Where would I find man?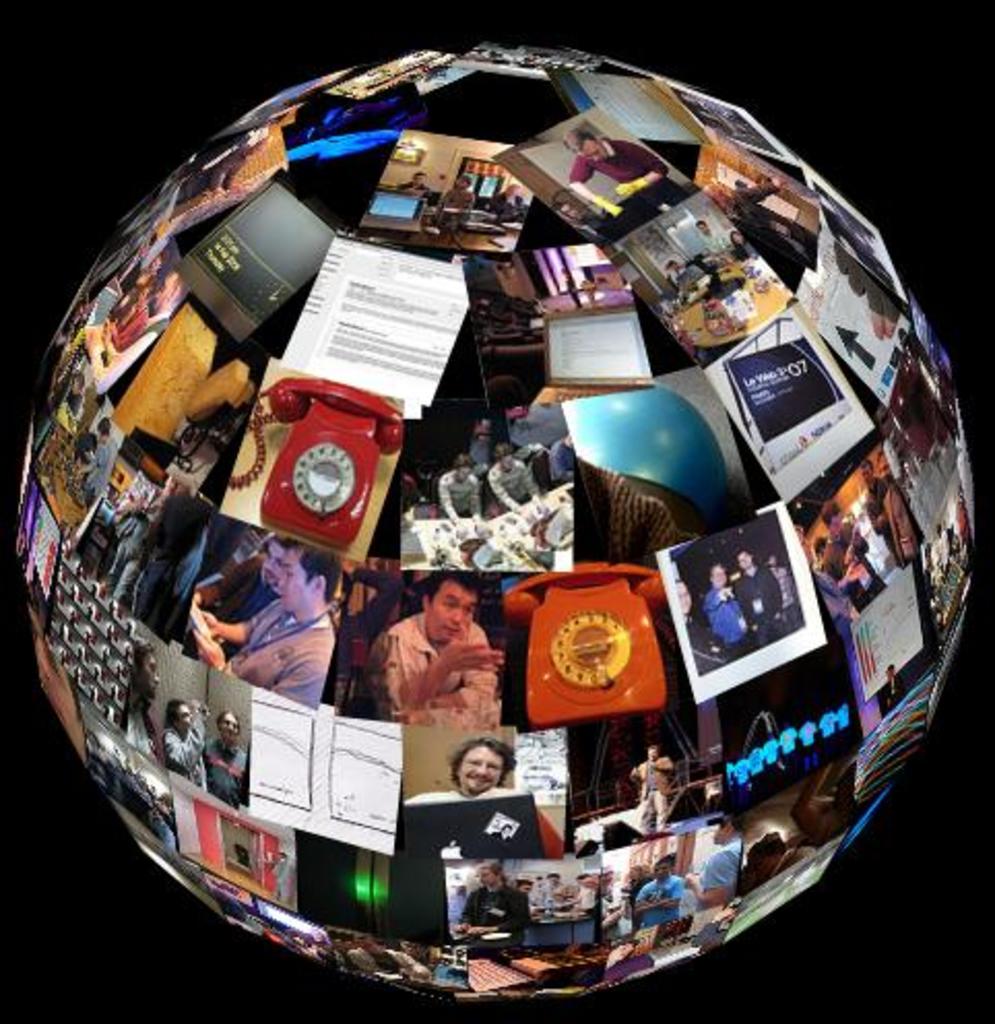
At bbox=(192, 539, 297, 663).
